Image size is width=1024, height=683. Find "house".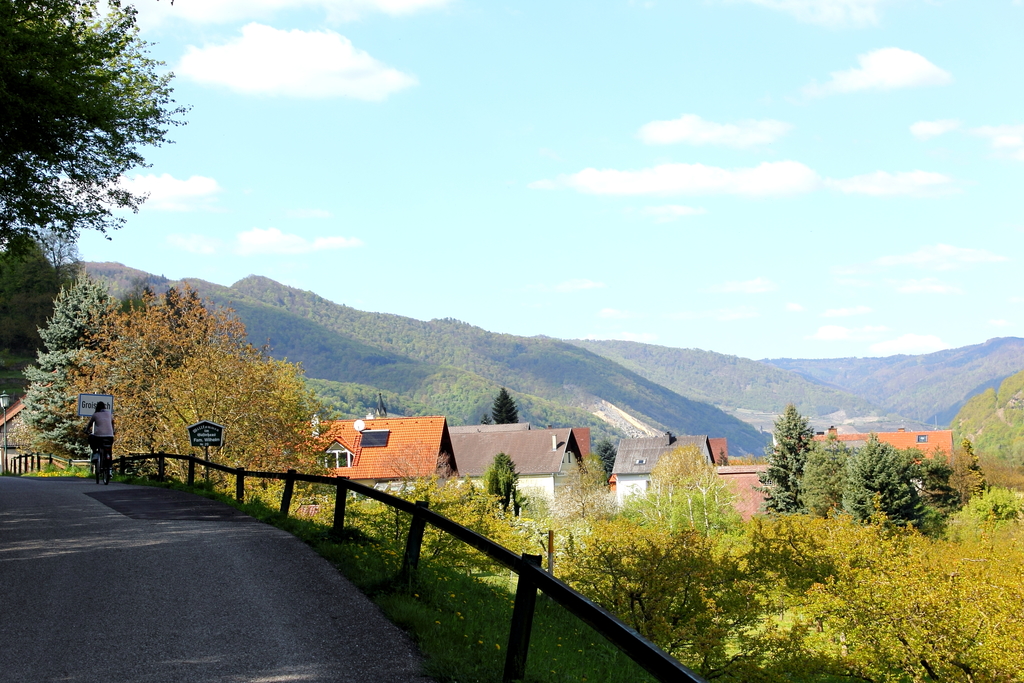
[1,367,74,449].
